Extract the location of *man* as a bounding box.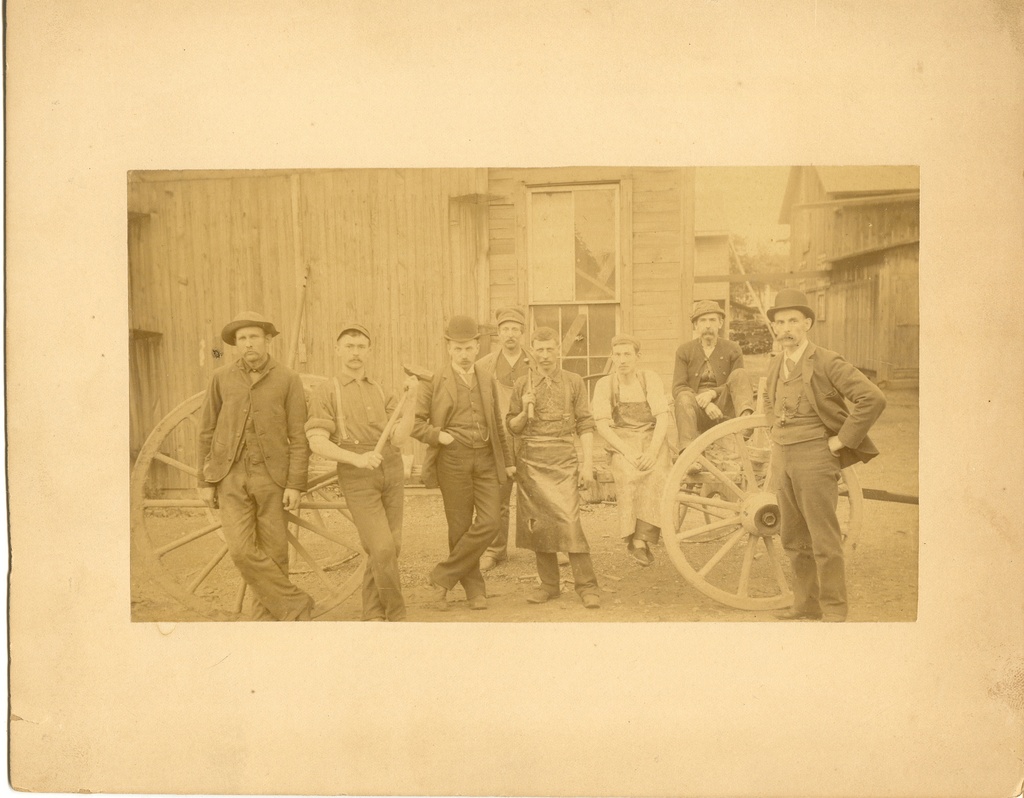
box(589, 333, 668, 565).
